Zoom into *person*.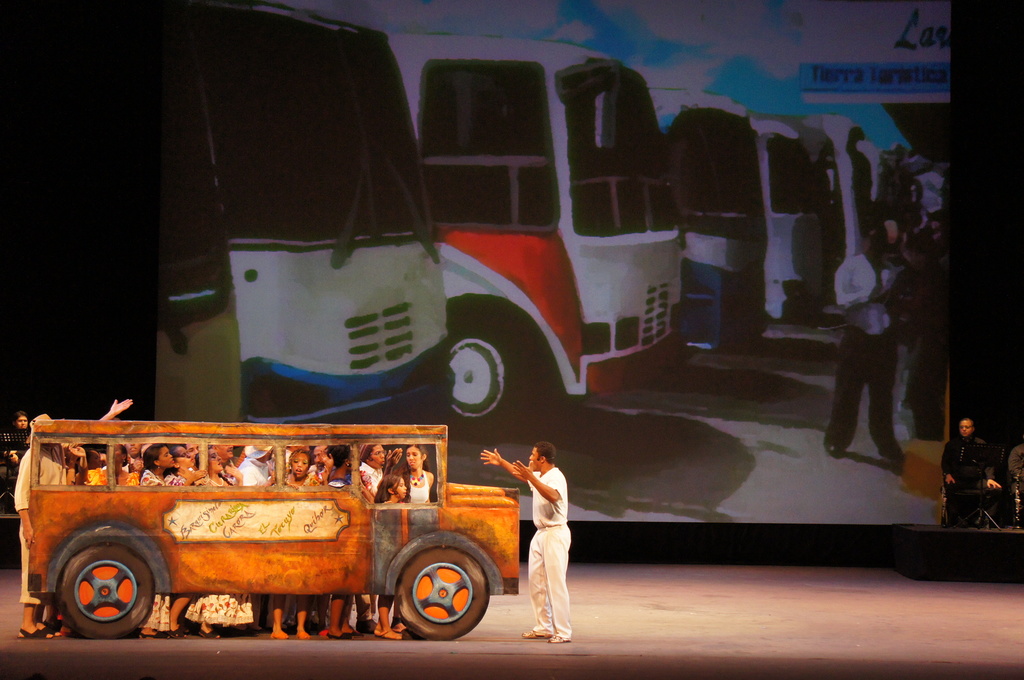
Zoom target: BBox(388, 444, 441, 501).
